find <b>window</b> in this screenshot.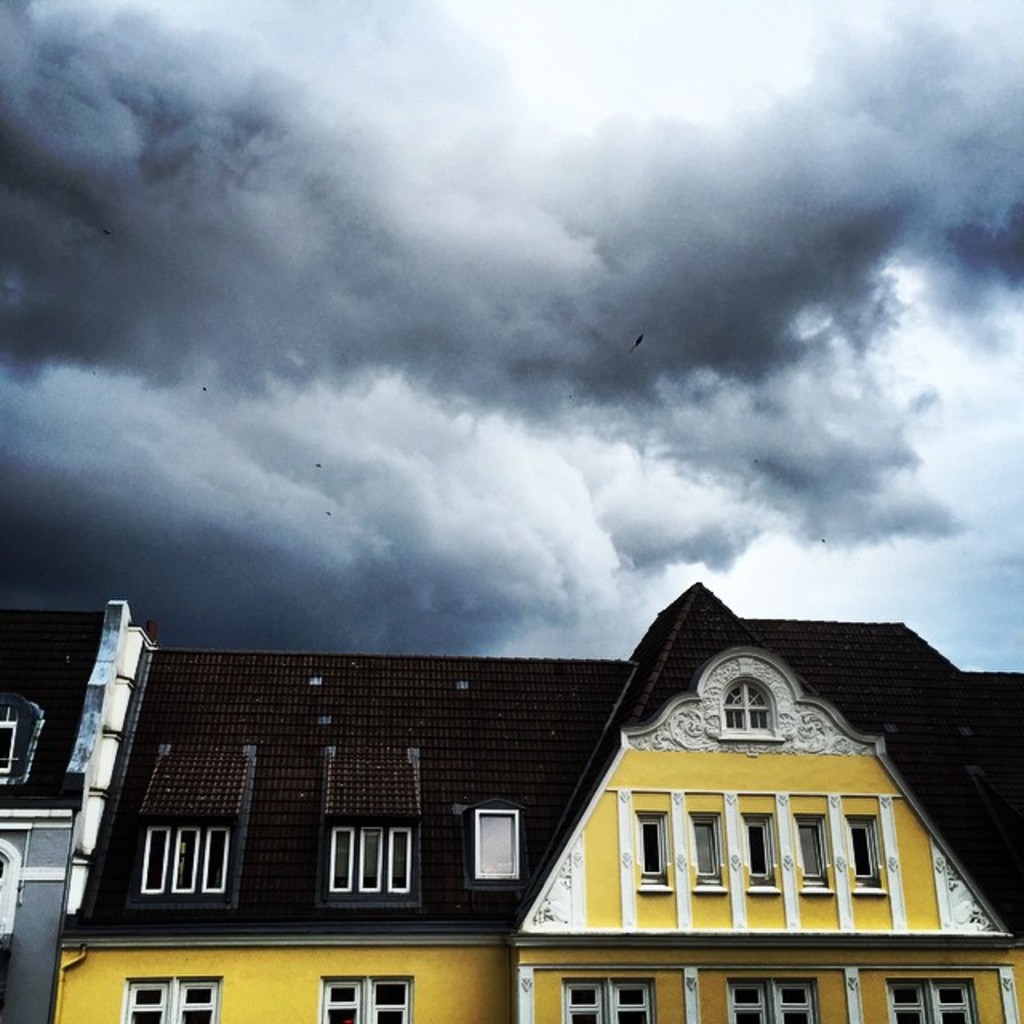
The bounding box for <b>window</b> is bbox(317, 979, 408, 1022).
